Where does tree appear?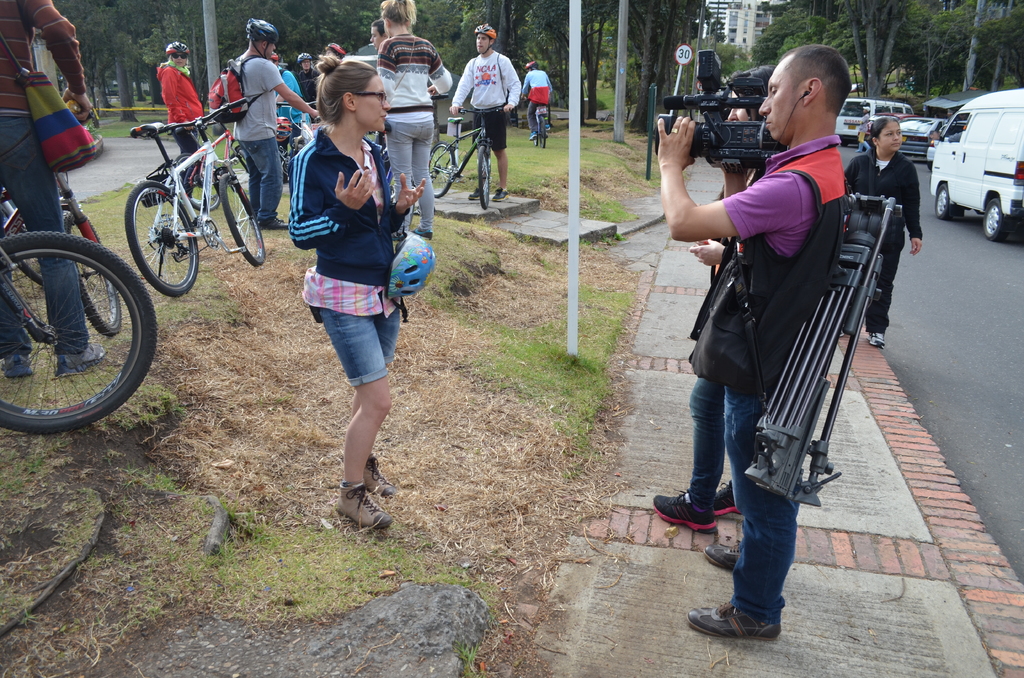
Appears at box(476, 0, 511, 58).
